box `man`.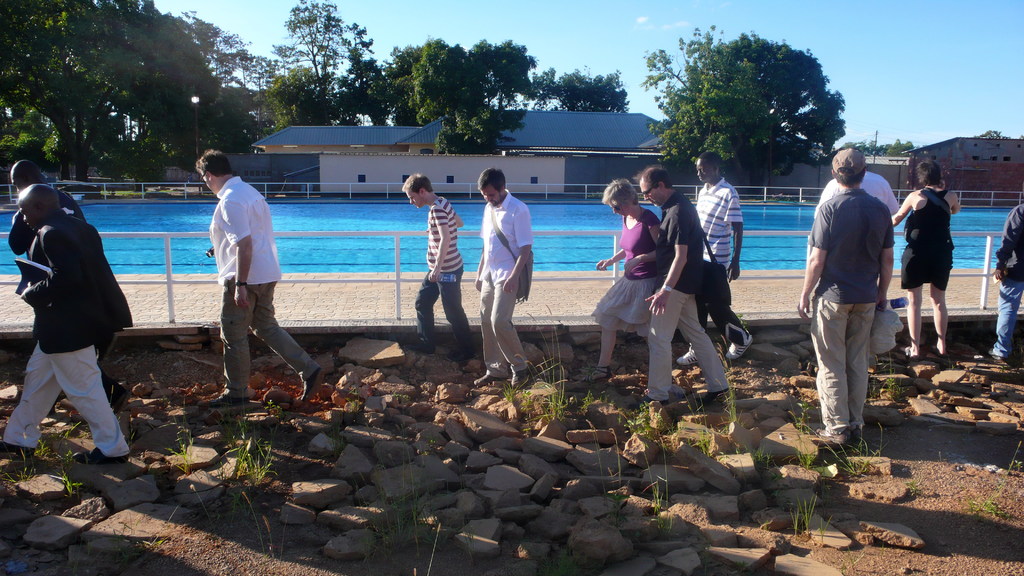
crop(396, 172, 478, 361).
